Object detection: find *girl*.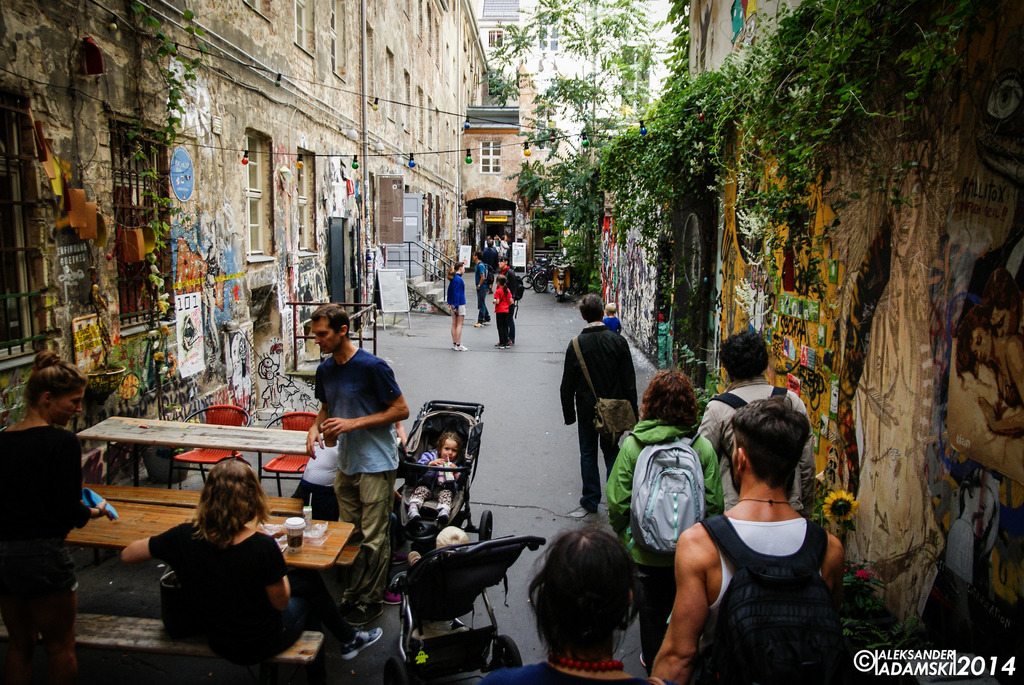
405 427 460 526.
